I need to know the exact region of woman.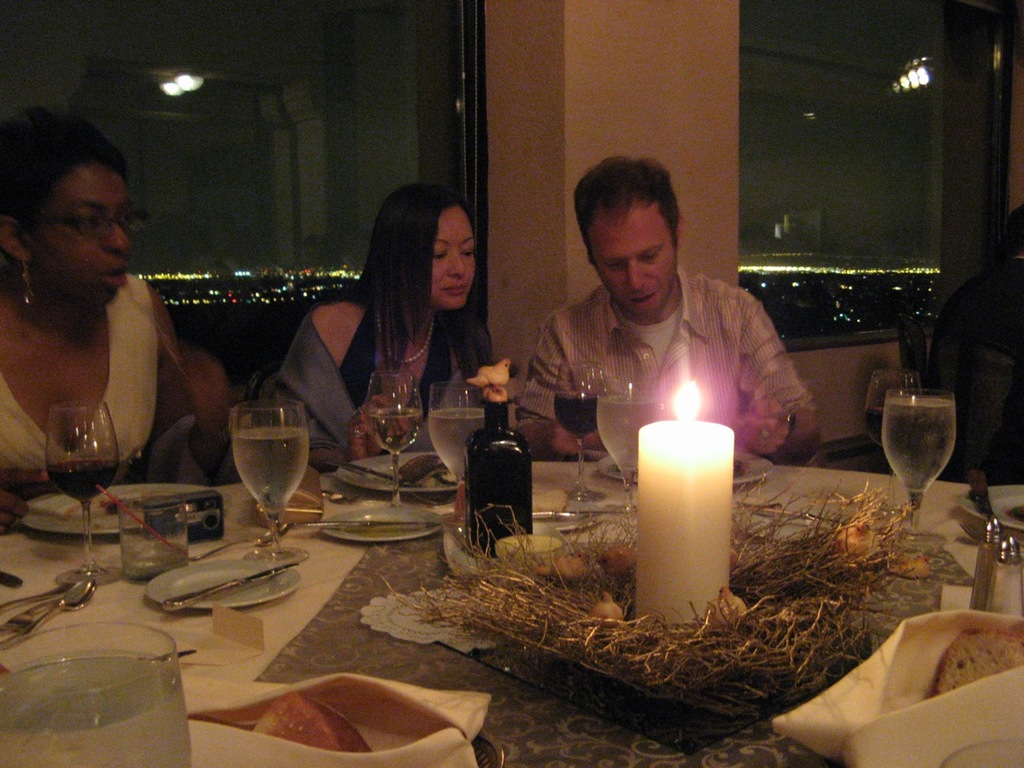
Region: crop(0, 102, 237, 530).
